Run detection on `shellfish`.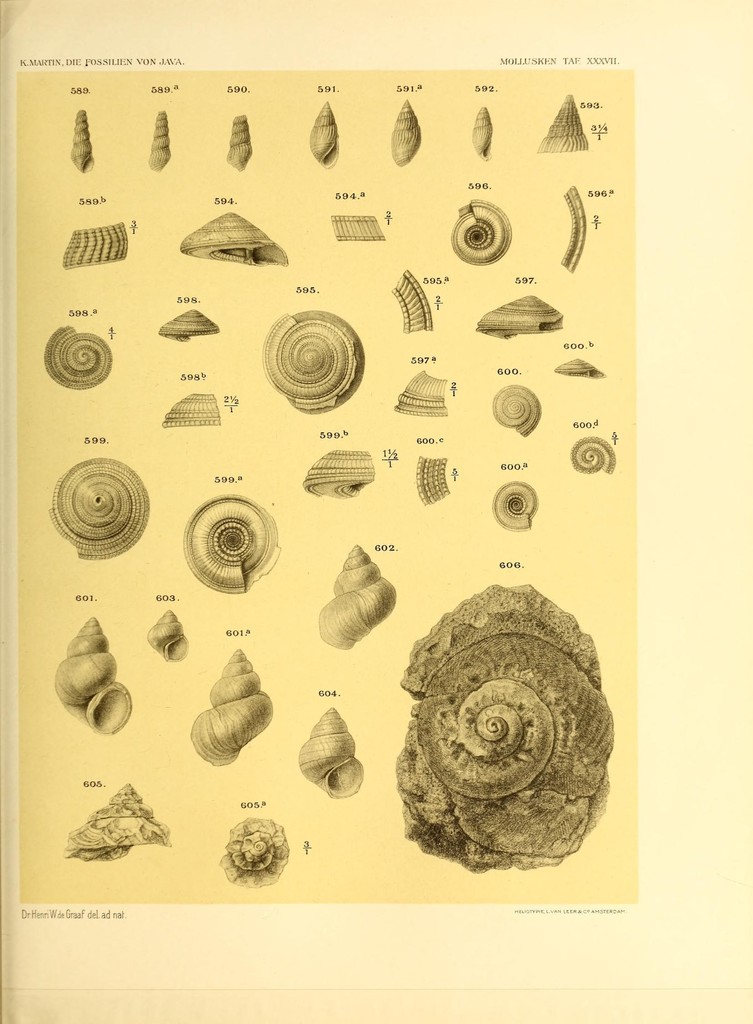
Result: 557:355:605:381.
